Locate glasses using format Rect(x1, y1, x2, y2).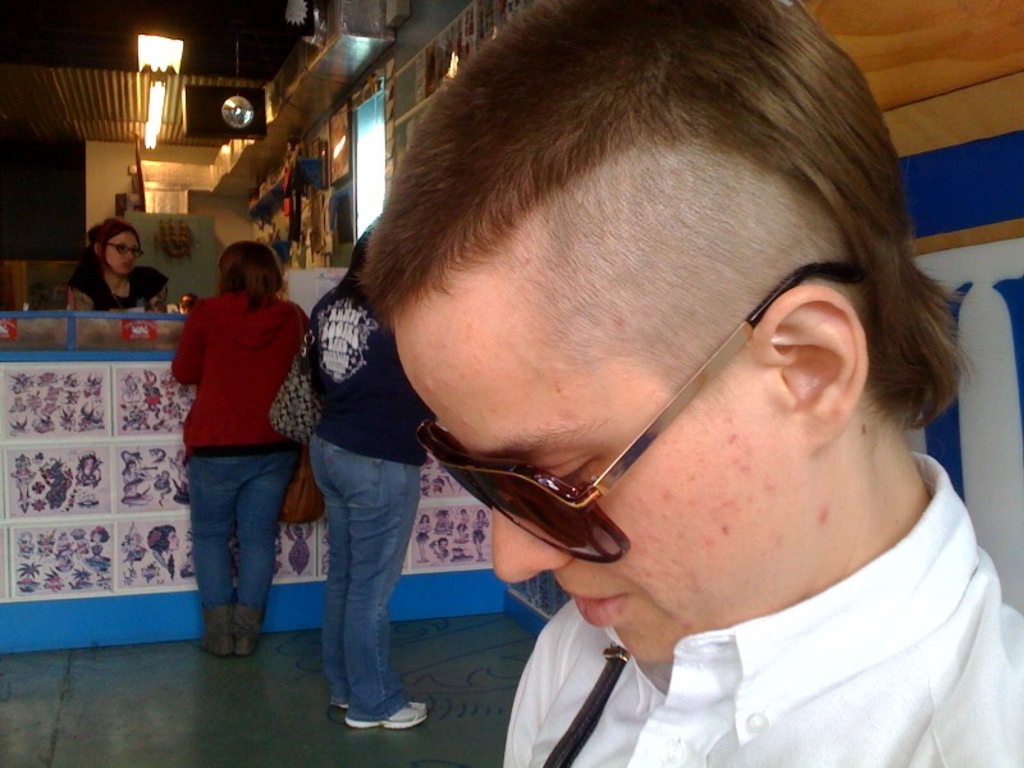
Rect(105, 244, 146, 257).
